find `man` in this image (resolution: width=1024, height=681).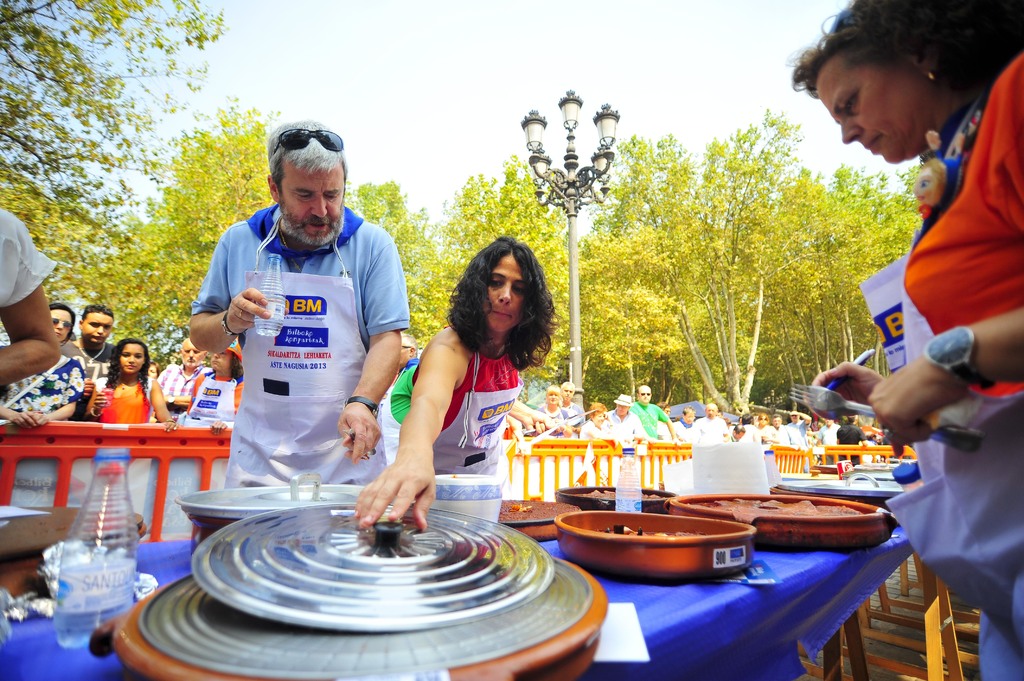
(x1=626, y1=382, x2=676, y2=441).
